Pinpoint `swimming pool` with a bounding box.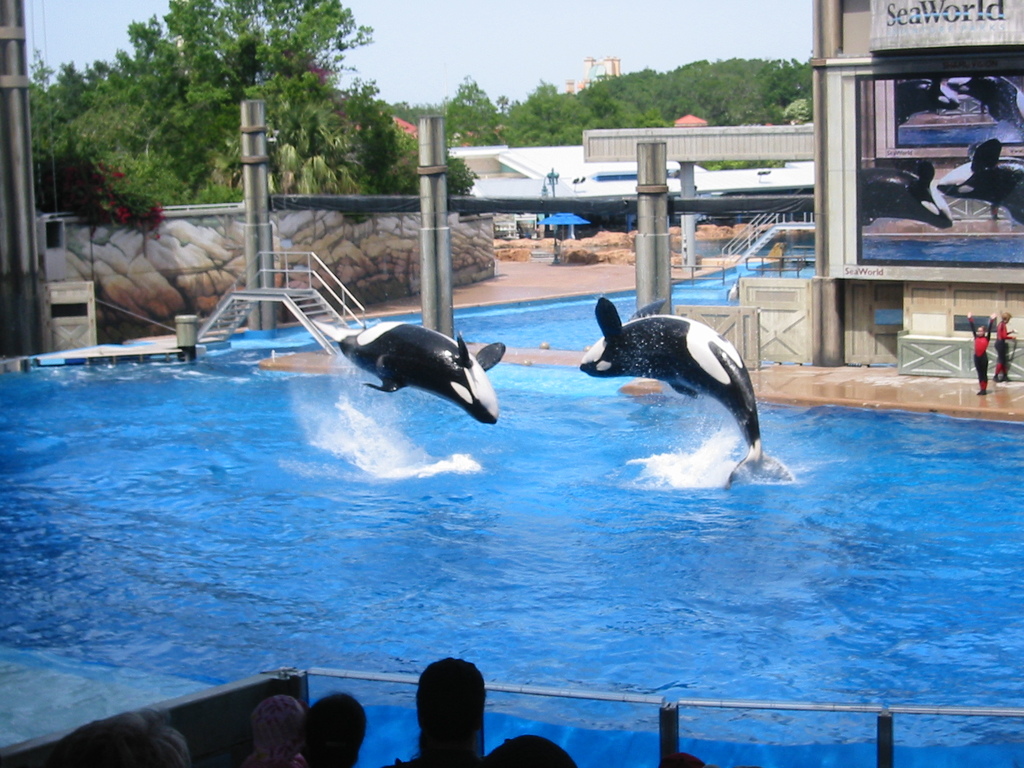
0/276/960/767.
